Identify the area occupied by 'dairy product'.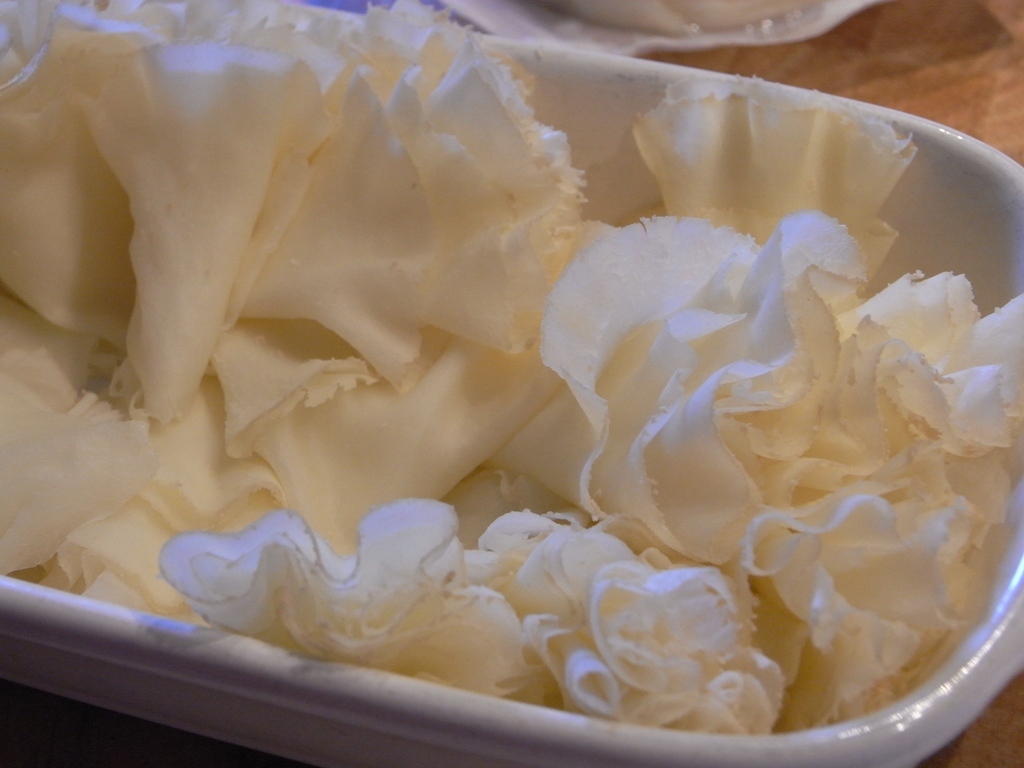
Area: select_region(0, 0, 1023, 738).
